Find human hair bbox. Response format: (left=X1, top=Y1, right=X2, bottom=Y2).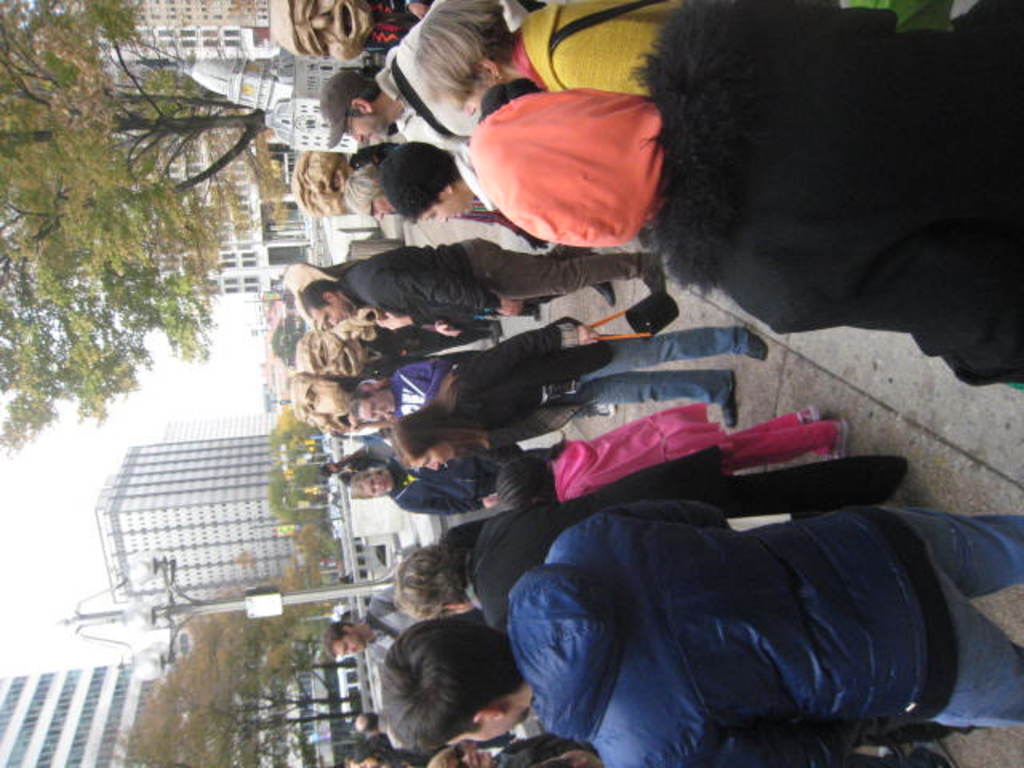
(left=395, top=538, right=472, bottom=622).
